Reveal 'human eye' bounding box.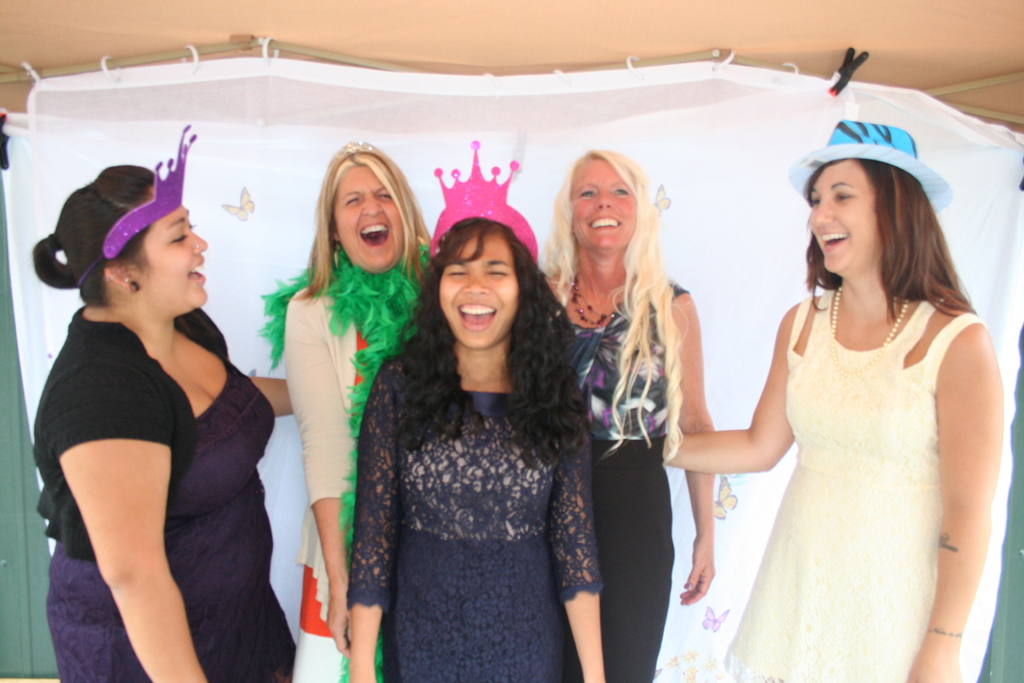
Revealed: box(440, 266, 467, 278).
